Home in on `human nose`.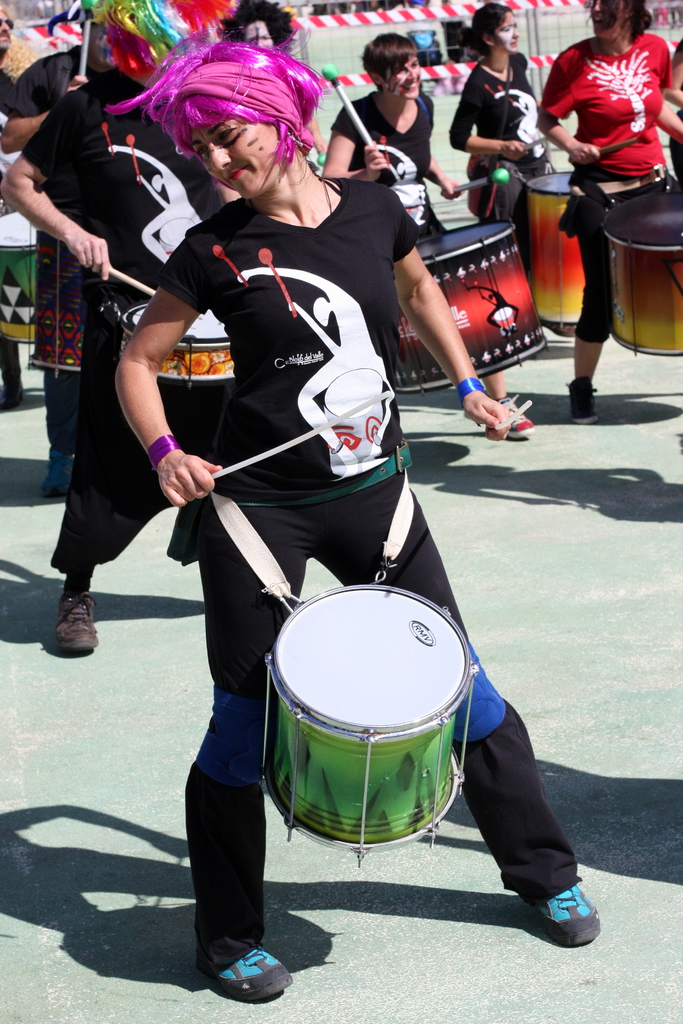
Homed in at <region>204, 140, 232, 175</region>.
